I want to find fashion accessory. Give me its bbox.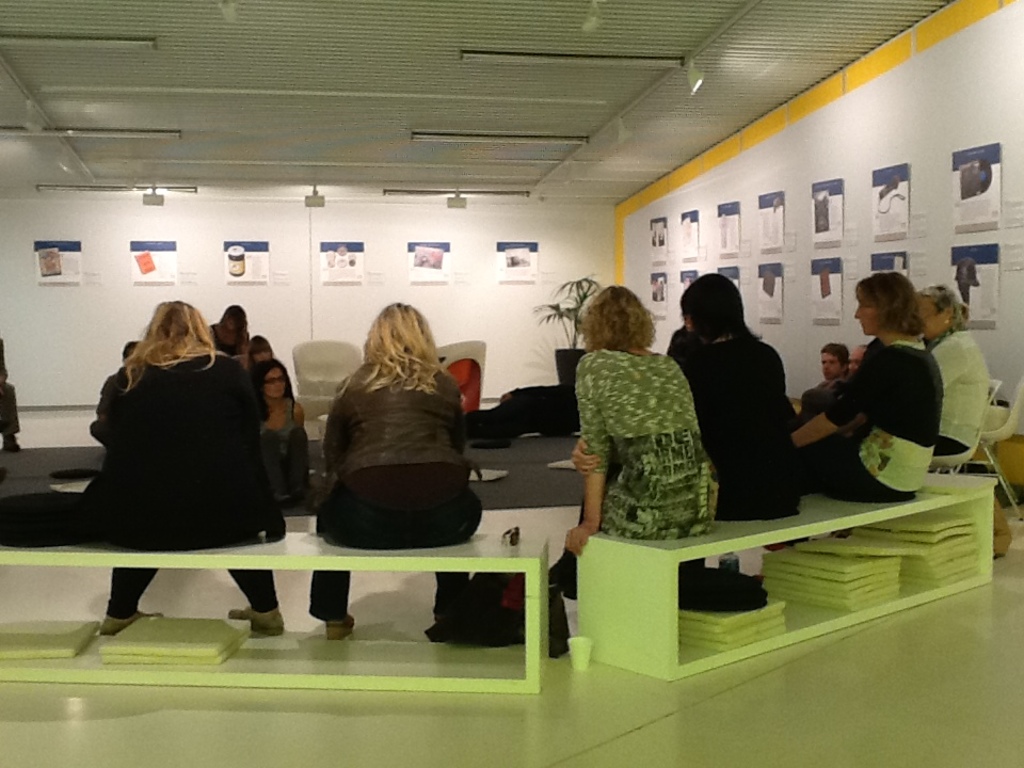
[101, 615, 141, 631].
